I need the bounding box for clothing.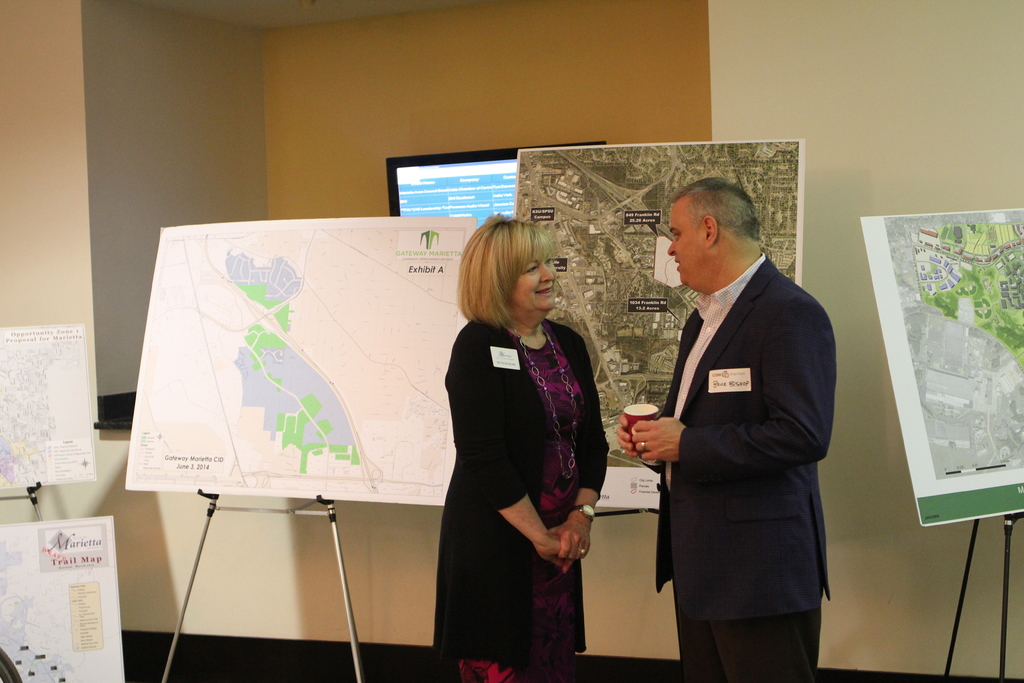
Here it is: detection(426, 315, 609, 682).
